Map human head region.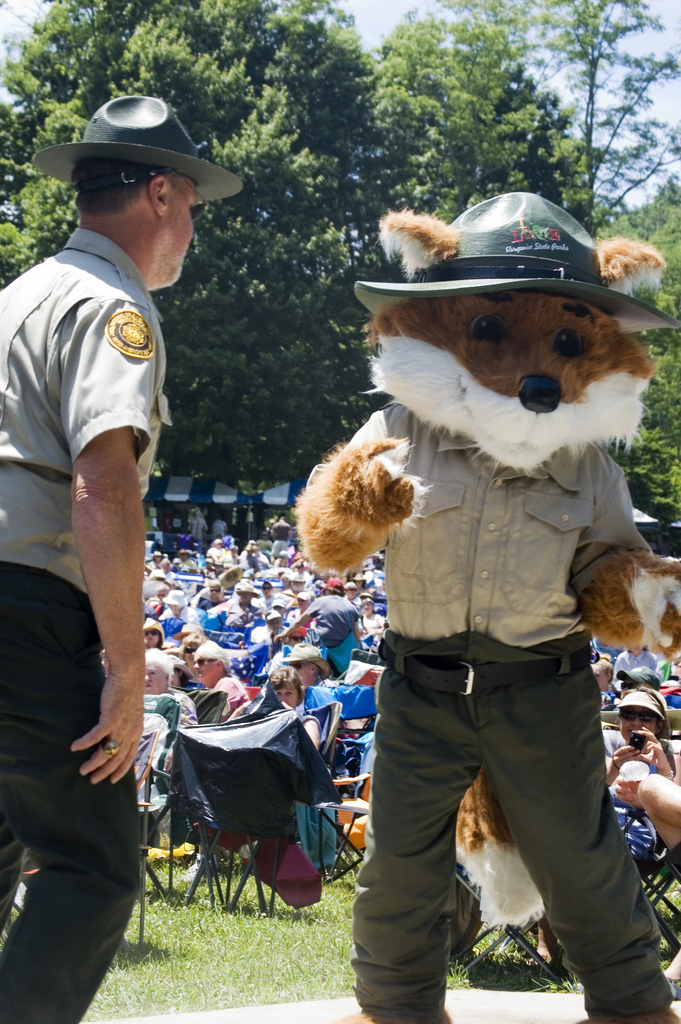
Mapped to [232, 579, 260, 603].
